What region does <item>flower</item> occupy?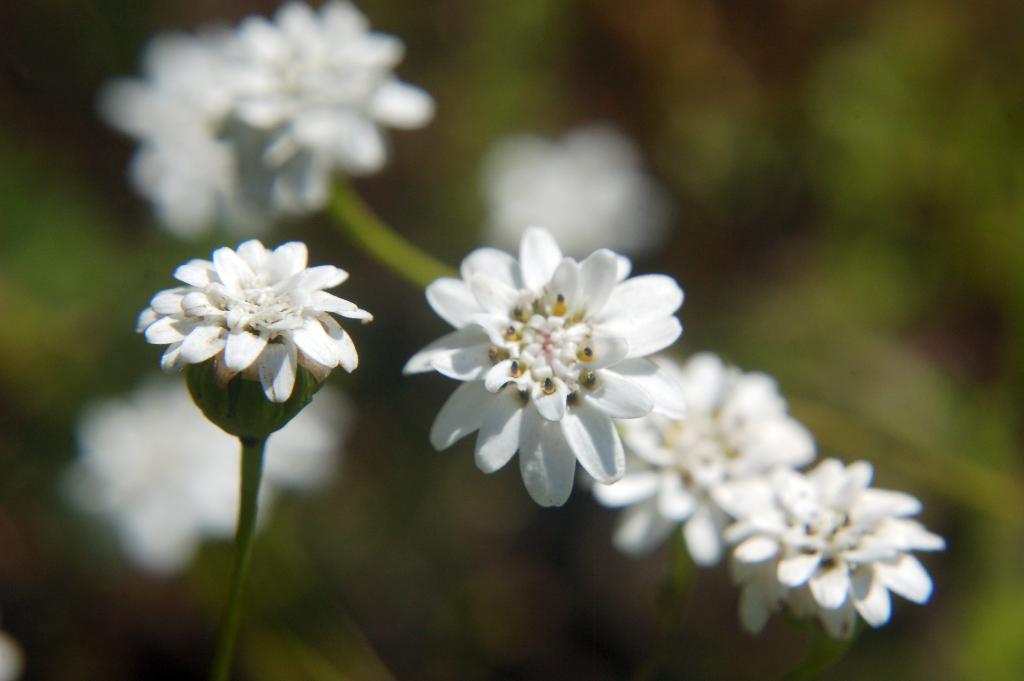
(x1=708, y1=457, x2=950, y2=636).
